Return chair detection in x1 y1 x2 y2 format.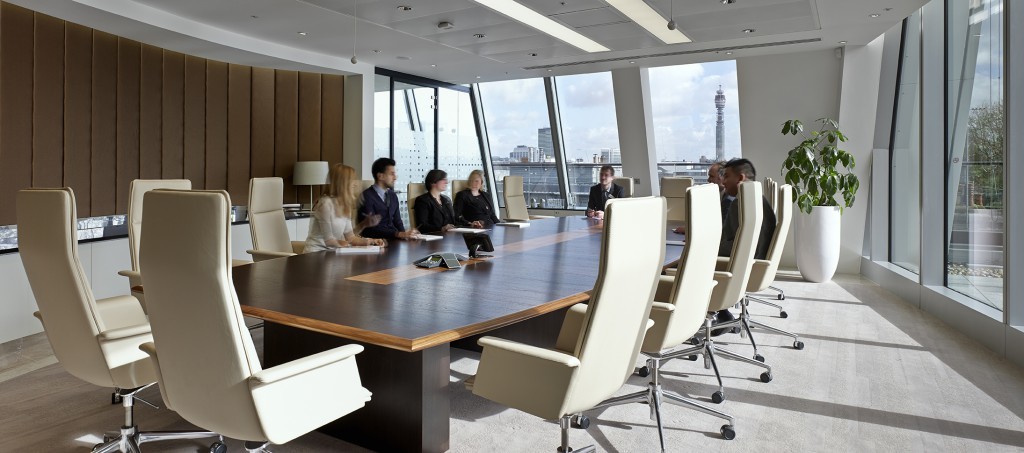
717 196 797 342.
